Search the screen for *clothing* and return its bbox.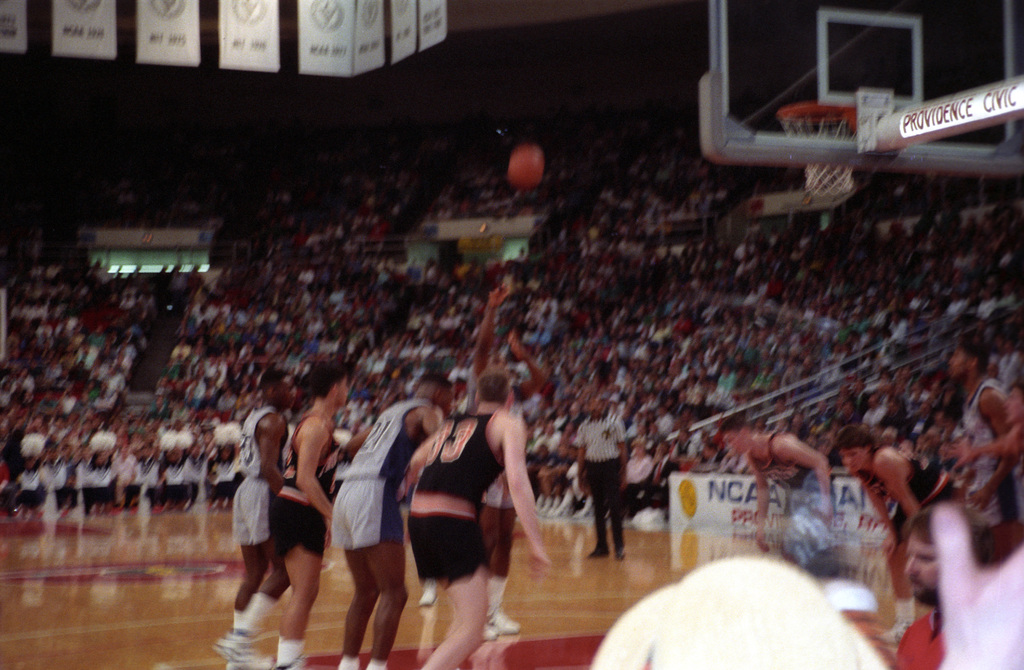
Found: x1=224 y1=411 x2=266 y2=550.
